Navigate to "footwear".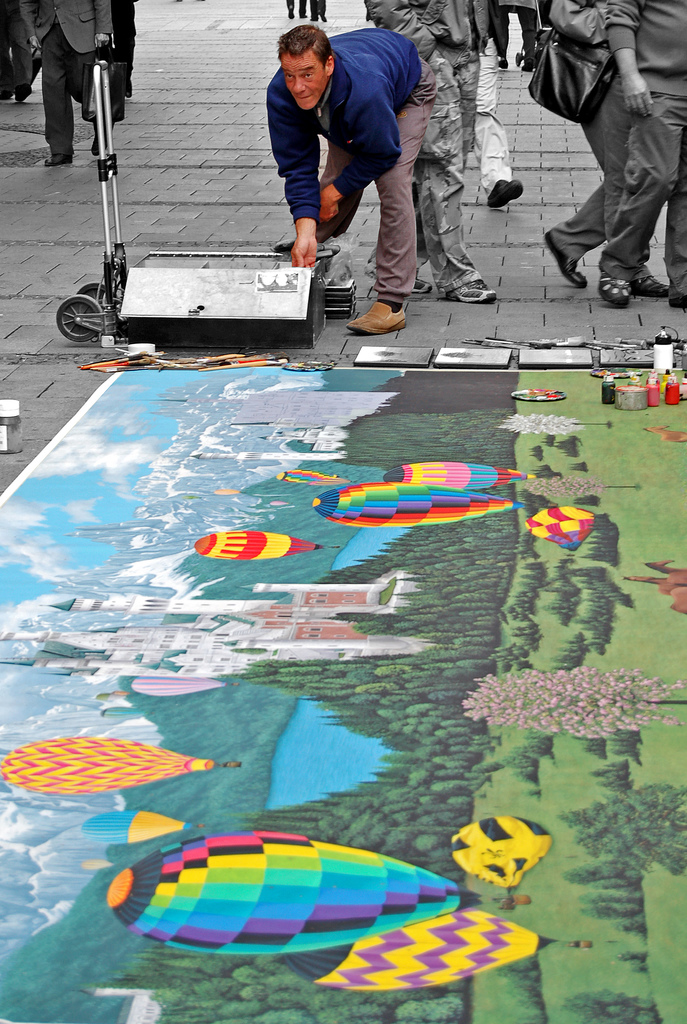
Navigation target: (600, 269, 633, 308).
